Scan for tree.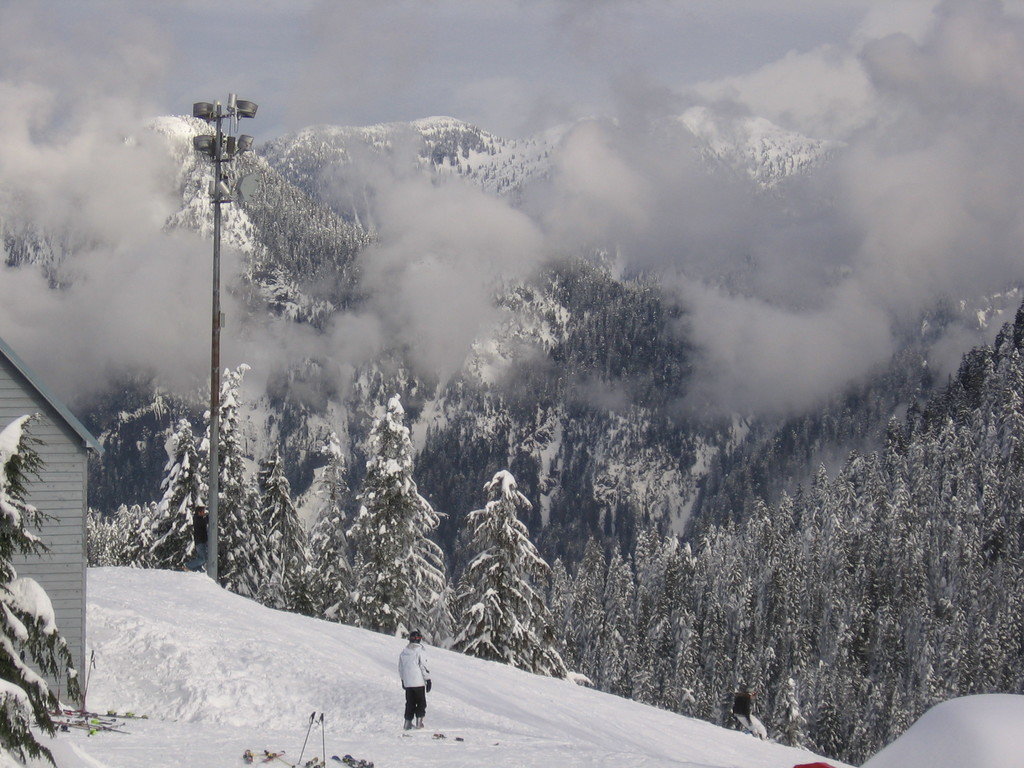
Scan result: Rect(0, 410, 88, 767).
